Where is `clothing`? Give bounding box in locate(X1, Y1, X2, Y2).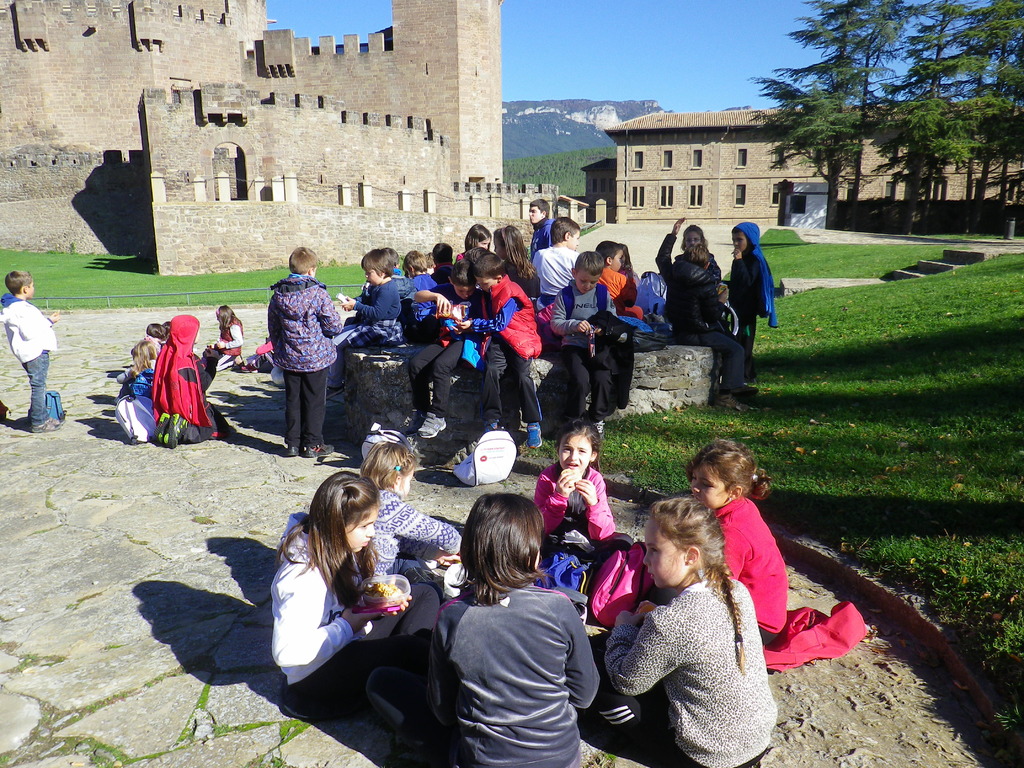
locate(267, 508, 444, 719).
